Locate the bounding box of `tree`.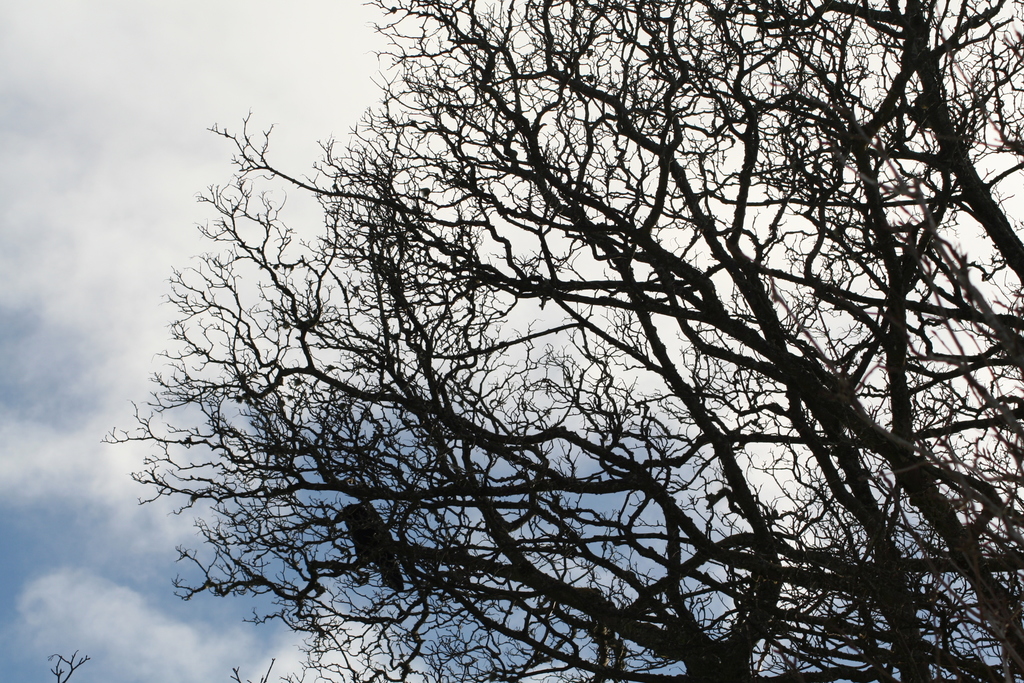
Bounding box: left=120, top=0, right=998, bottom=682.
